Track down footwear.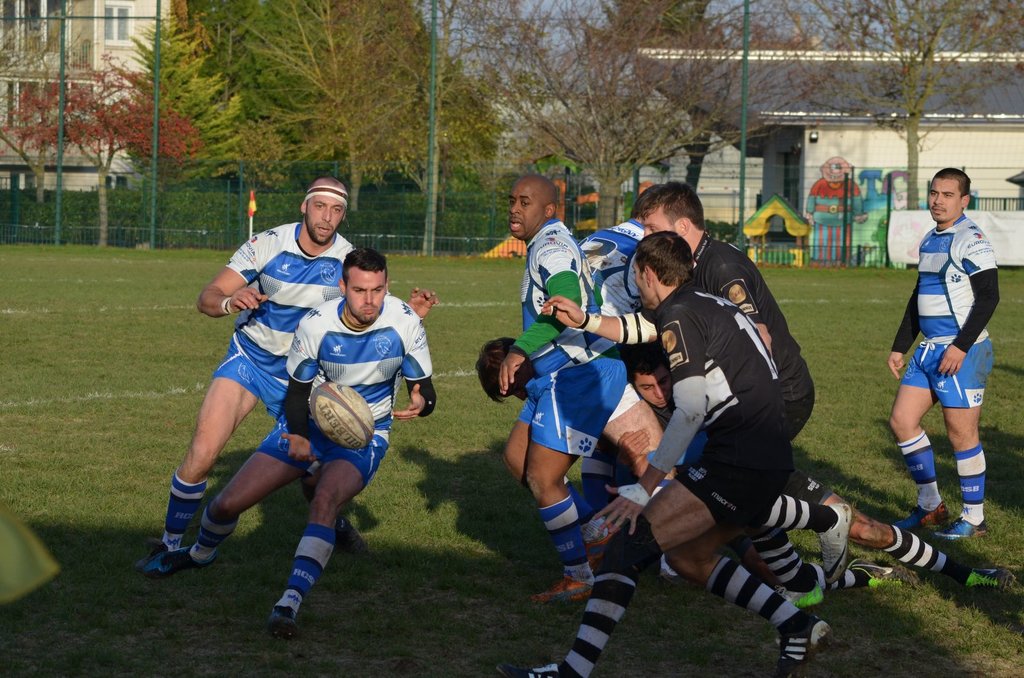
Tracked to {"left": 812, "top": 501, "right": 852, "bottom": 587}.
